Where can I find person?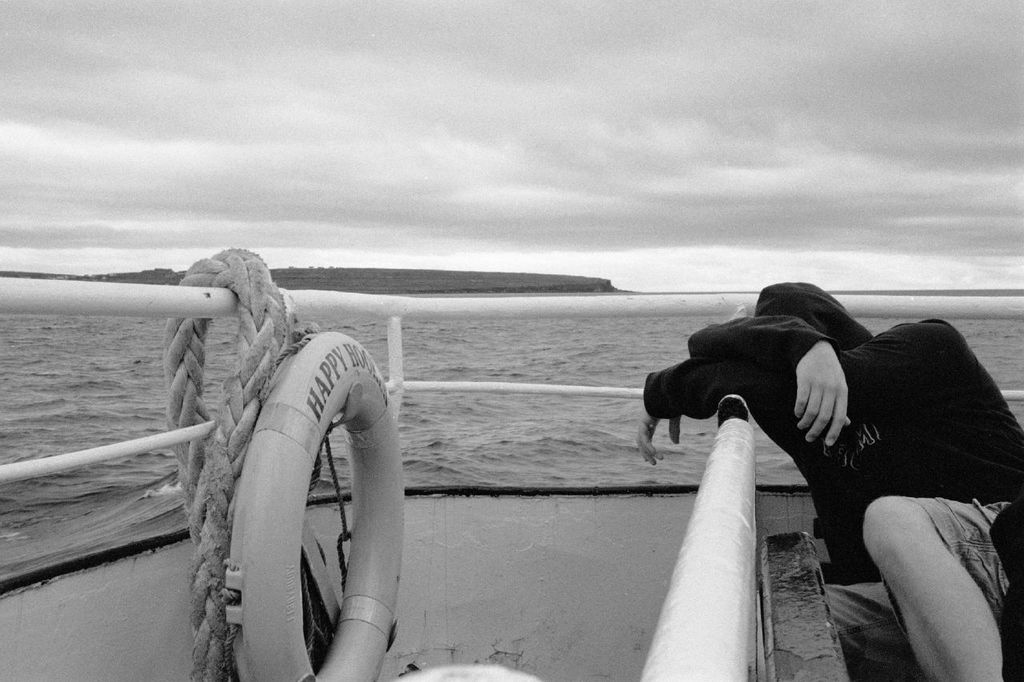
You can find it at crop(638, 279, 1023, 681).
